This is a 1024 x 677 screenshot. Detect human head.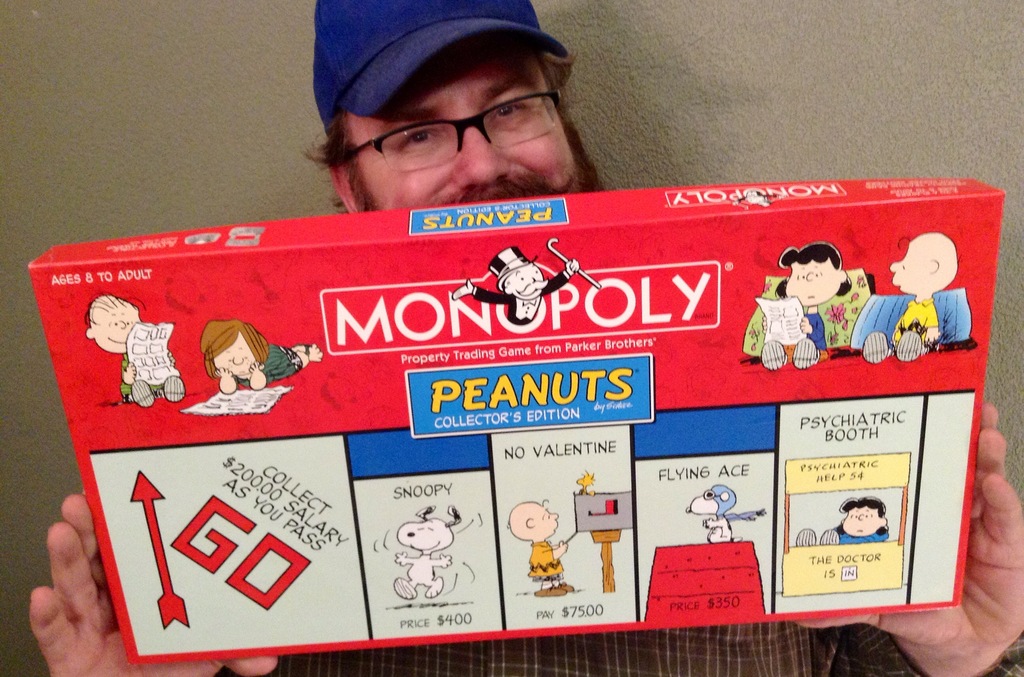
bbox=[508, 499, 556, 543].
